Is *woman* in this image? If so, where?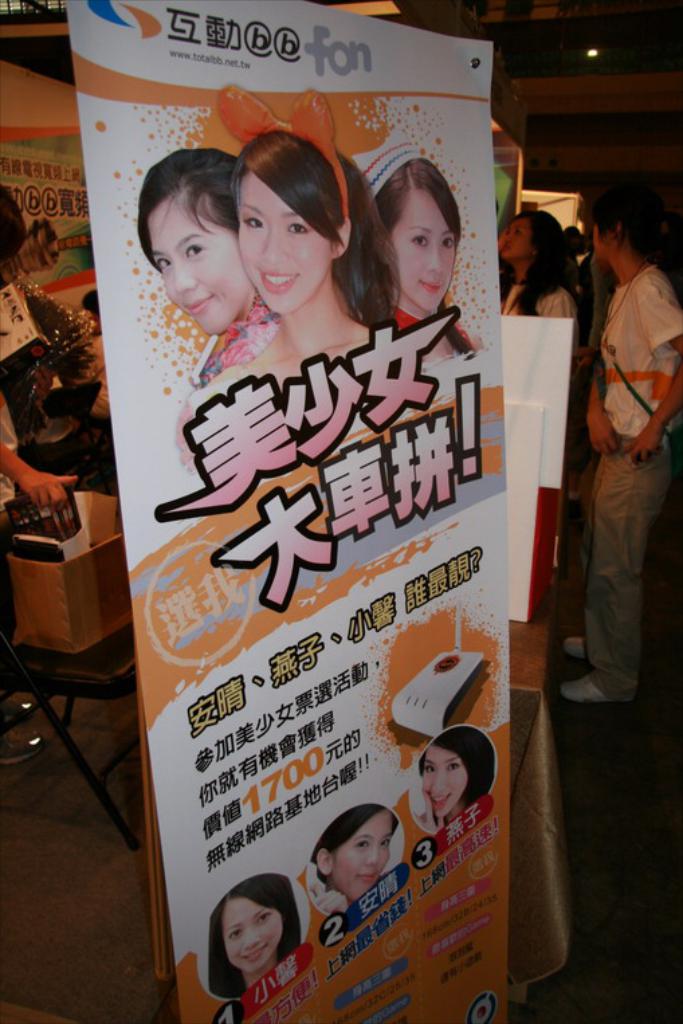
Yes, at (314,807,396,917).
